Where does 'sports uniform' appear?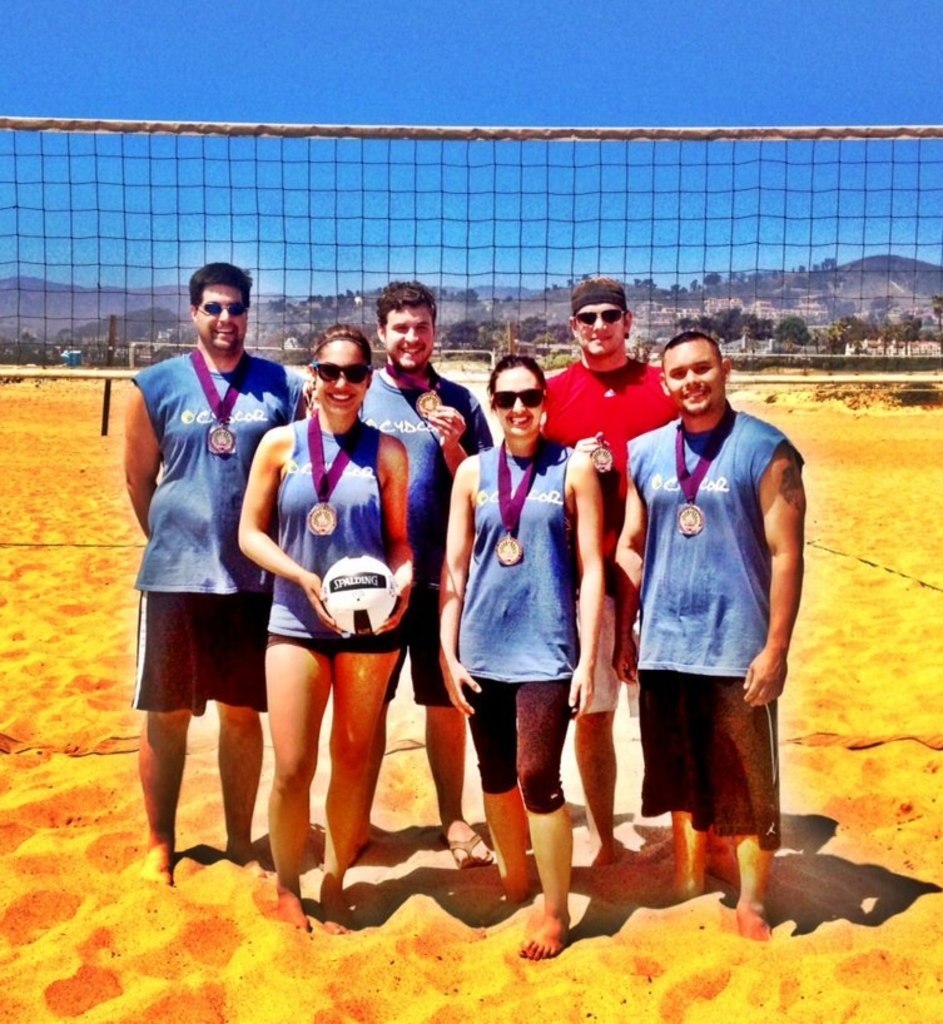
Appears at (111, 346, 338, 729).
